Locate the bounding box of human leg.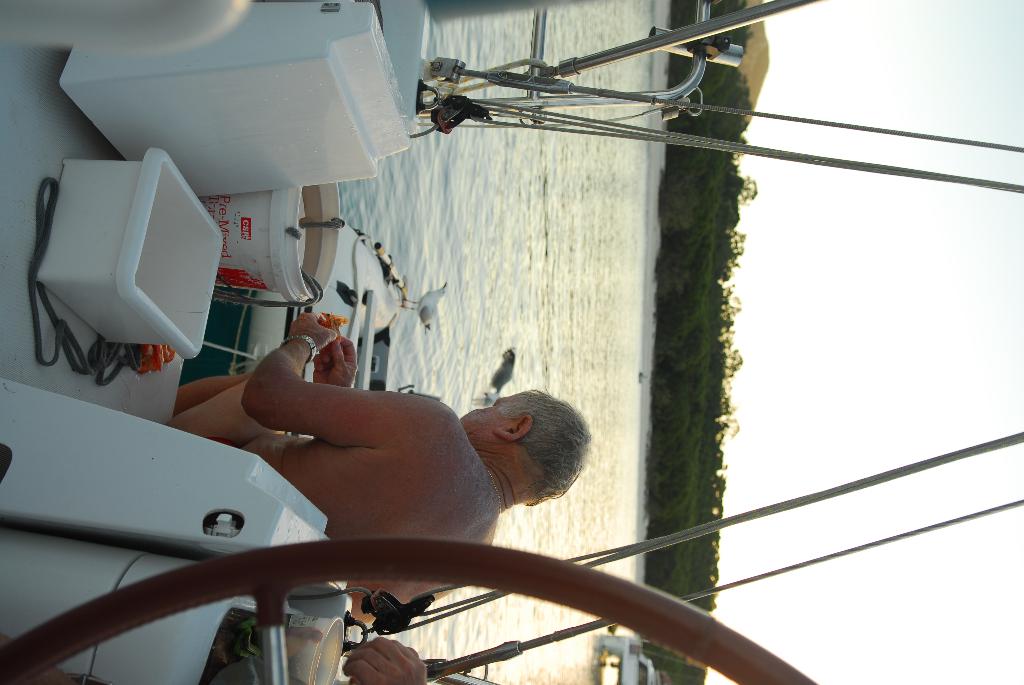
Bounding box: region(175, 370, 284, 448).
